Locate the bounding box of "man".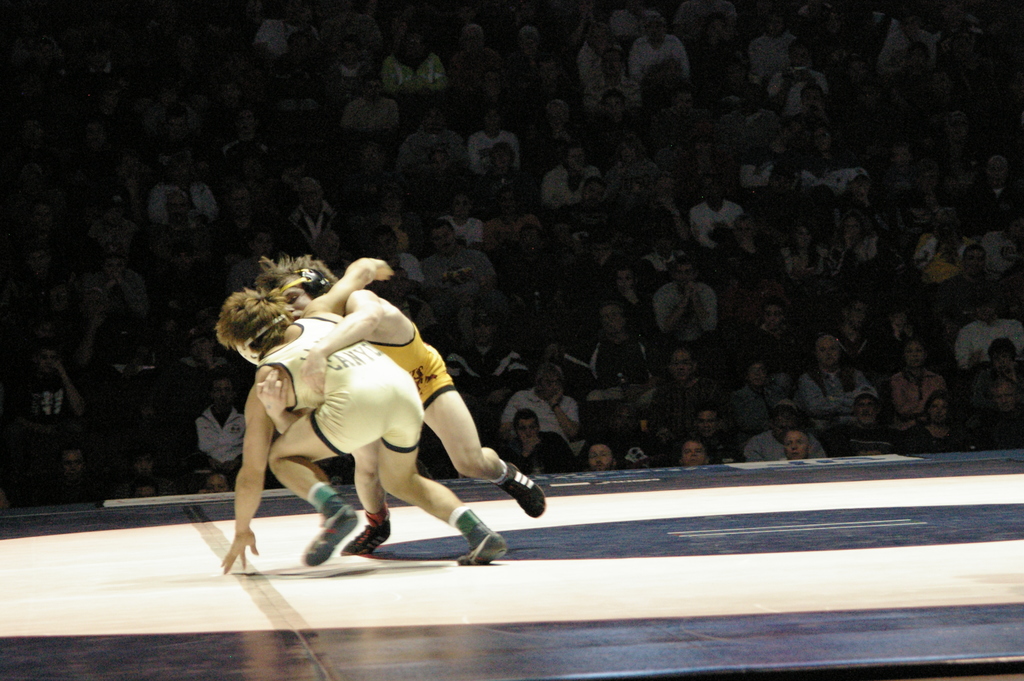
Bounding box: 240, 253, 541, 566.
